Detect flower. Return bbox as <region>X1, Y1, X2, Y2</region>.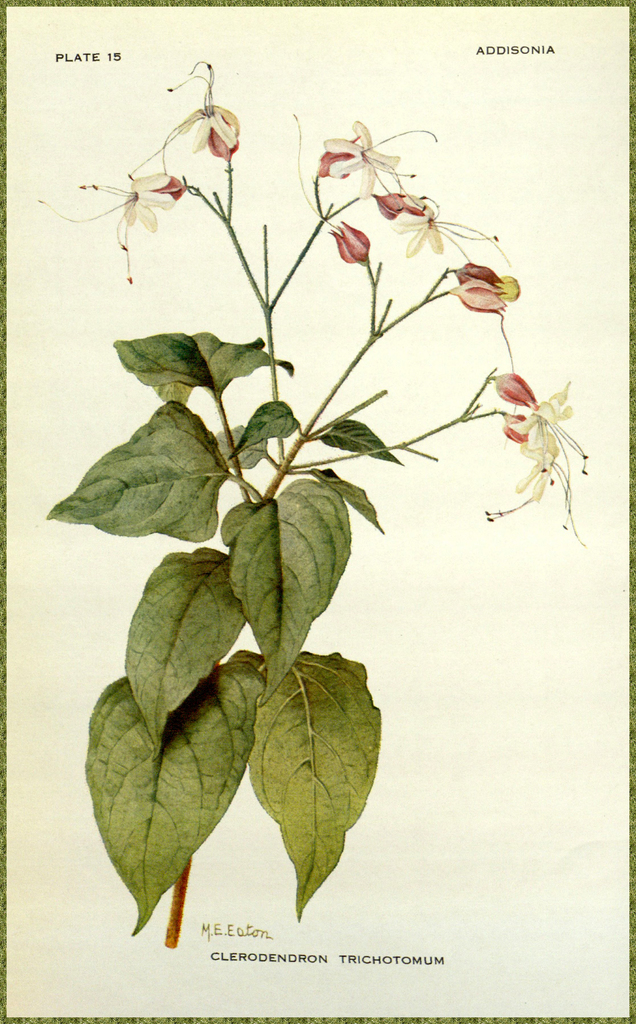
<region>40, 168, 188, 282</region>.
